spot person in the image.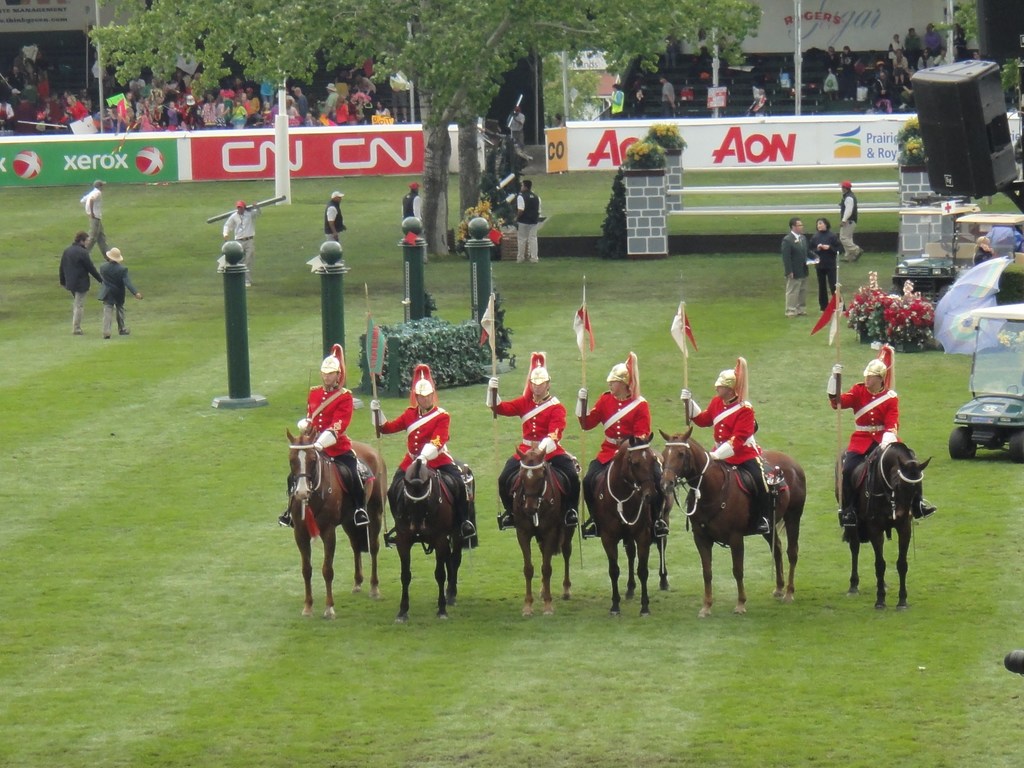
person found at (278,348,362,519).
